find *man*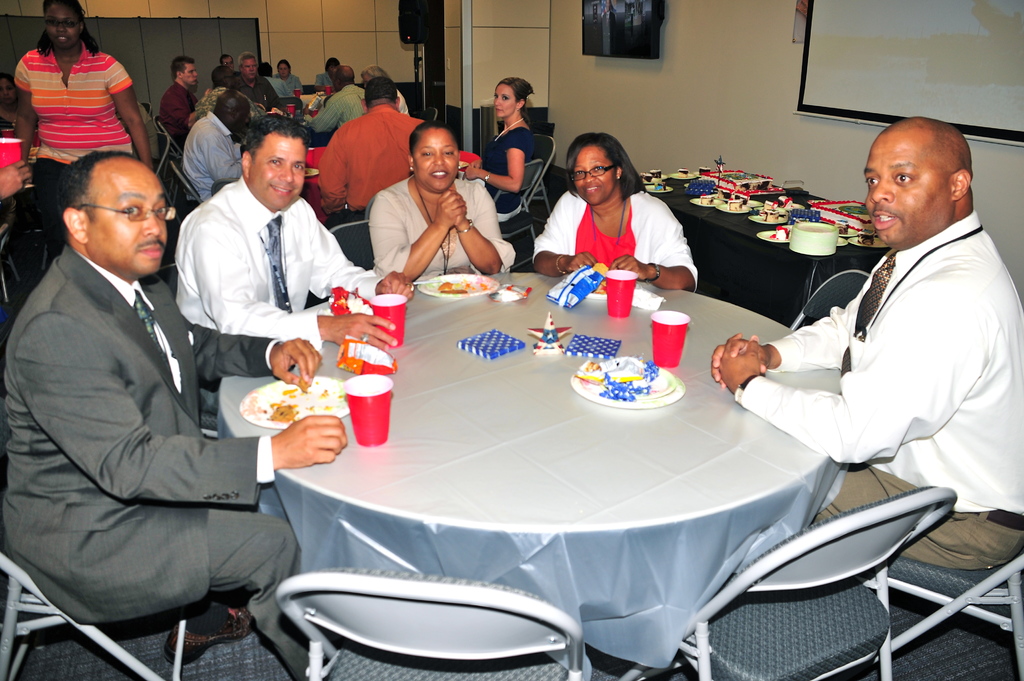
box(762, 115, 1007, 573)
